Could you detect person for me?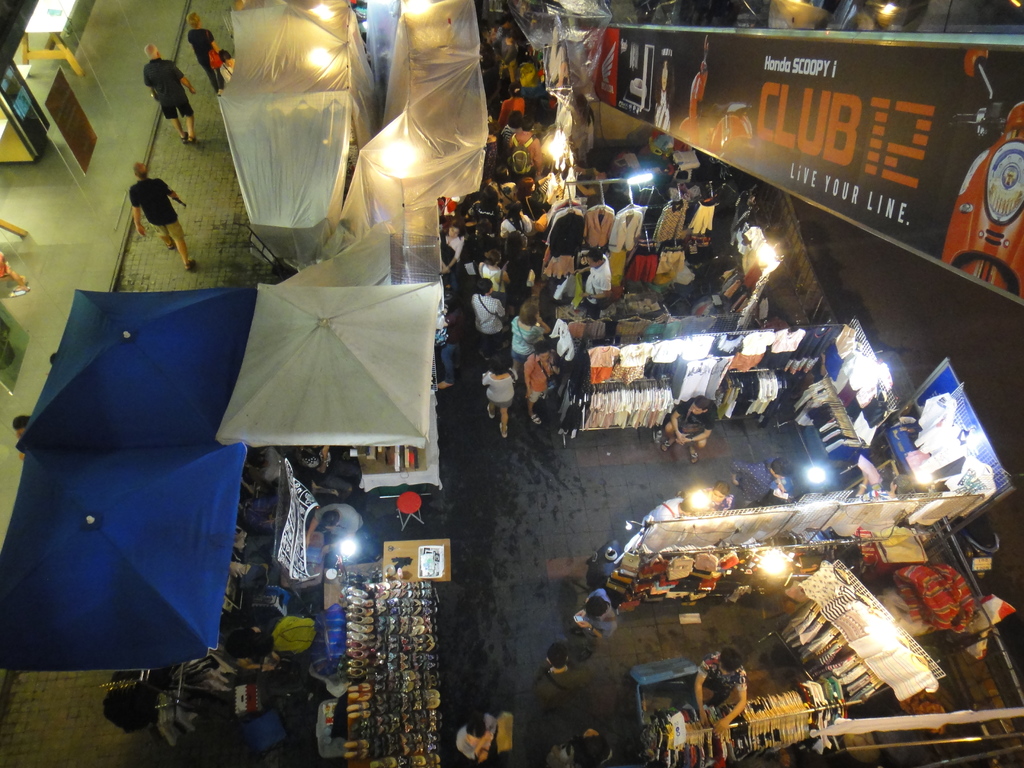
Detection result: locate(143, 43, 198, 143).
